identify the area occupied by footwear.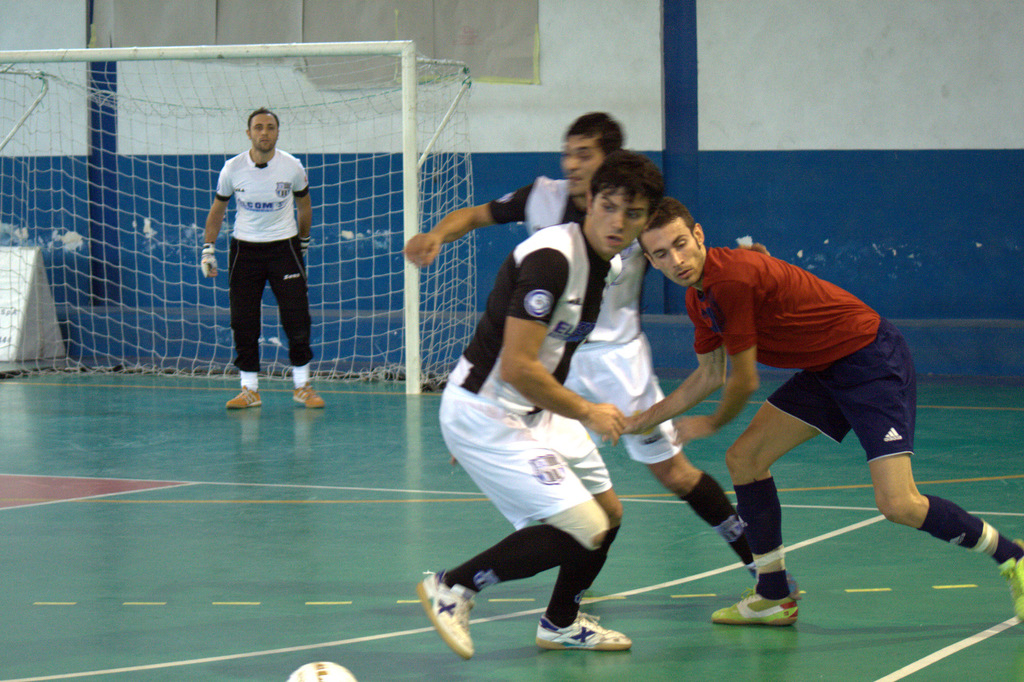
Area: l=712, t=587, r=797, b=628.
